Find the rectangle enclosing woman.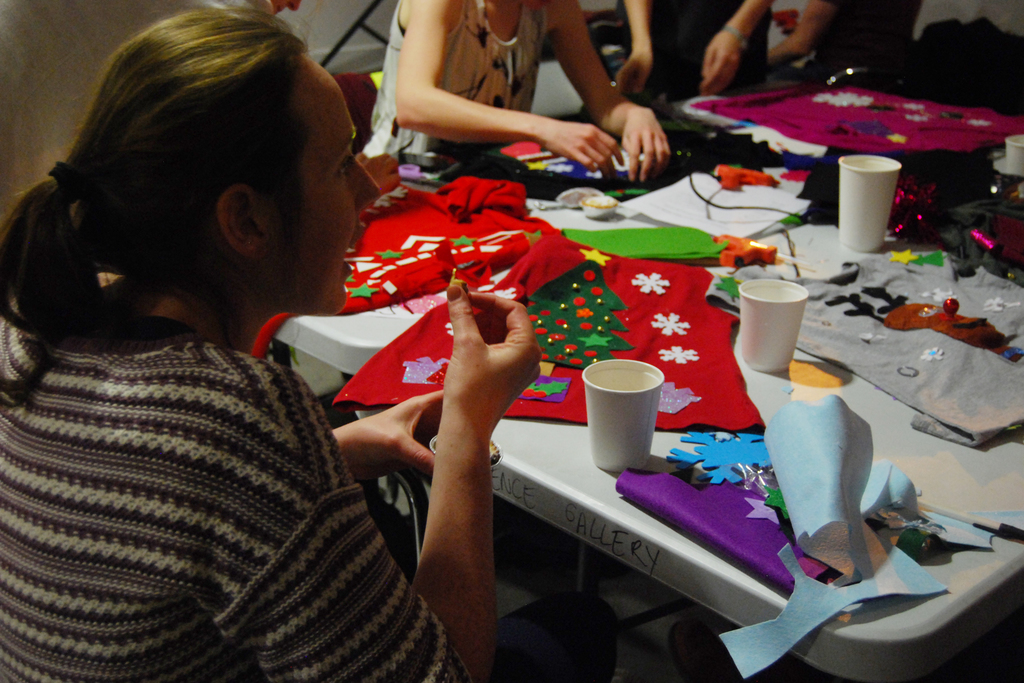
(left=768, top=0, right=922, bottom=69).
